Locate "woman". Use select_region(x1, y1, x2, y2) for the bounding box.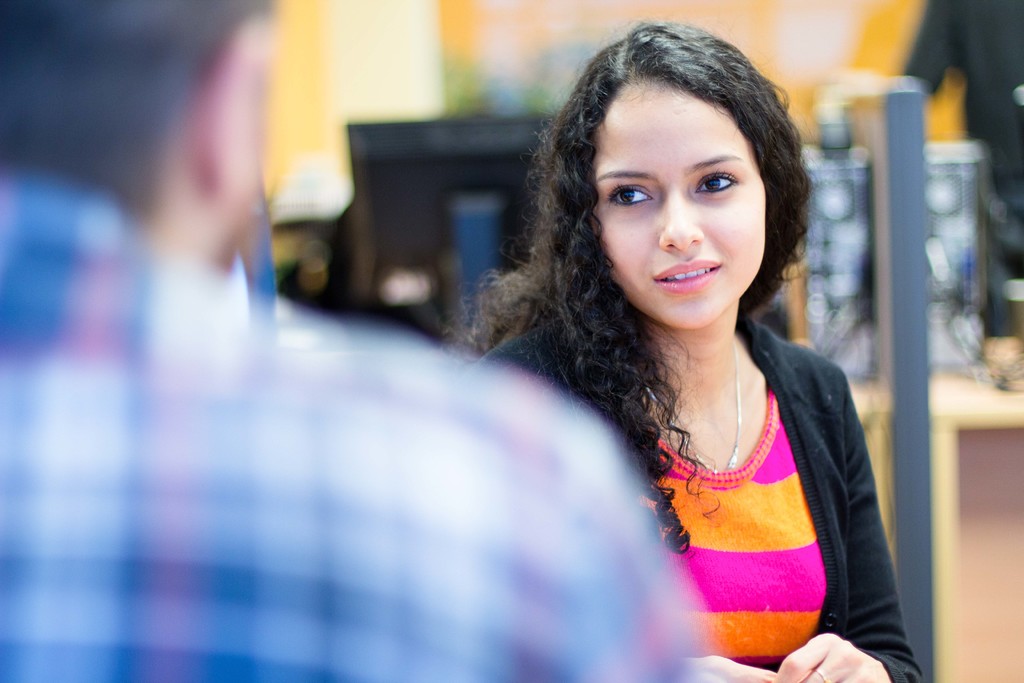
select_region(423, 43, 938, 675).
